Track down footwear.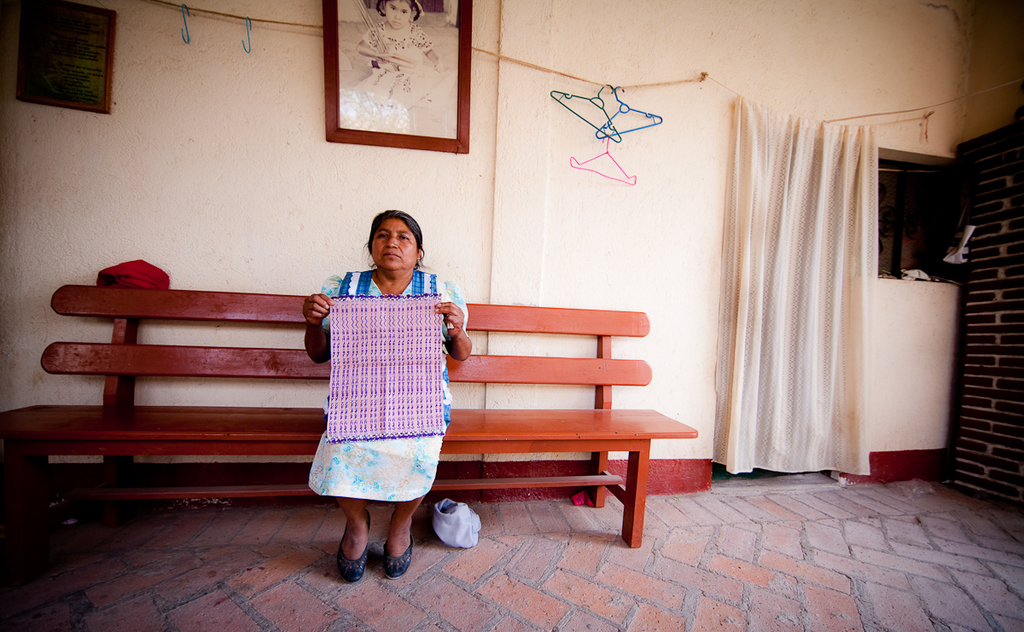
Tracked to detection(335, 512, 369, 580).
